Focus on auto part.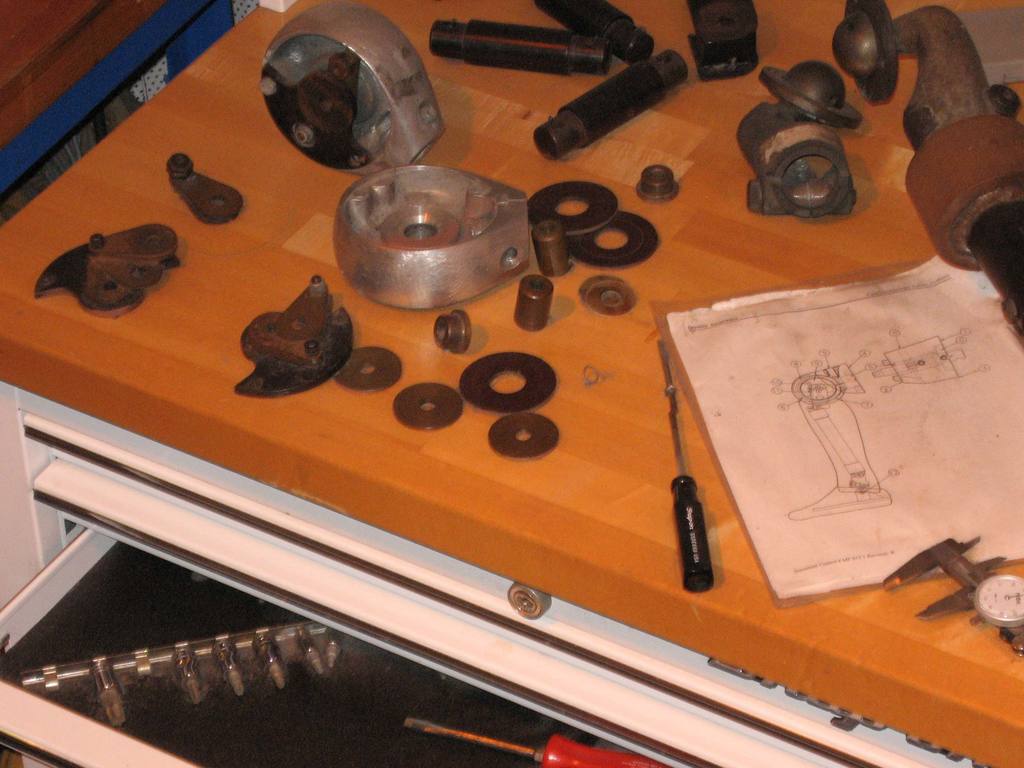
Focused at rect(396, 381, 488, 438).
